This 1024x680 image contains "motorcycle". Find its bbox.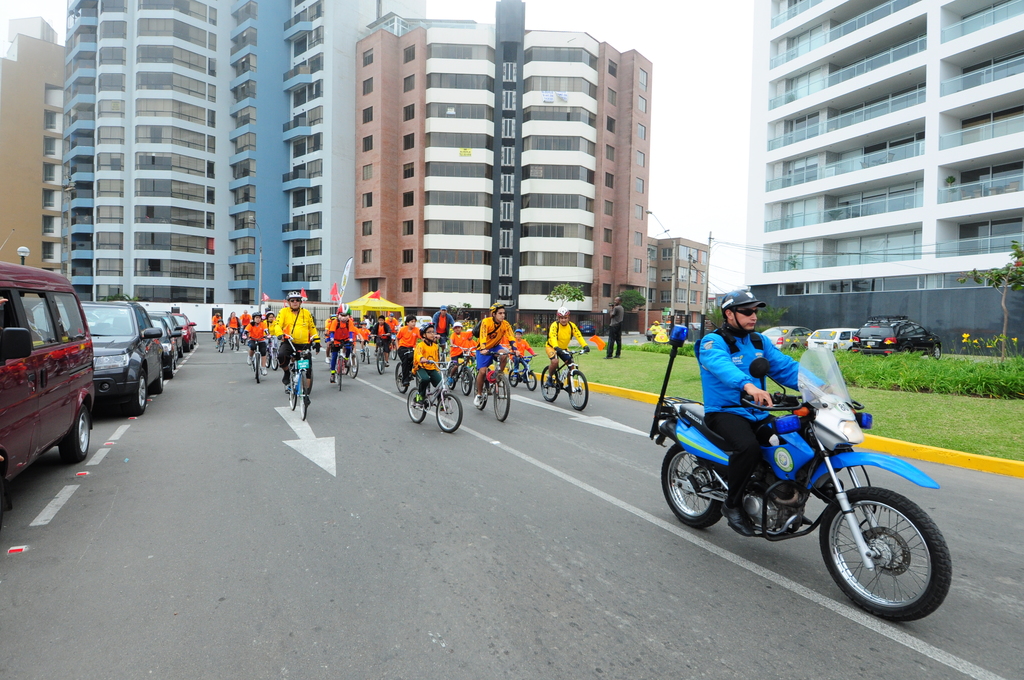
box=[650, 314, 953, 622].
